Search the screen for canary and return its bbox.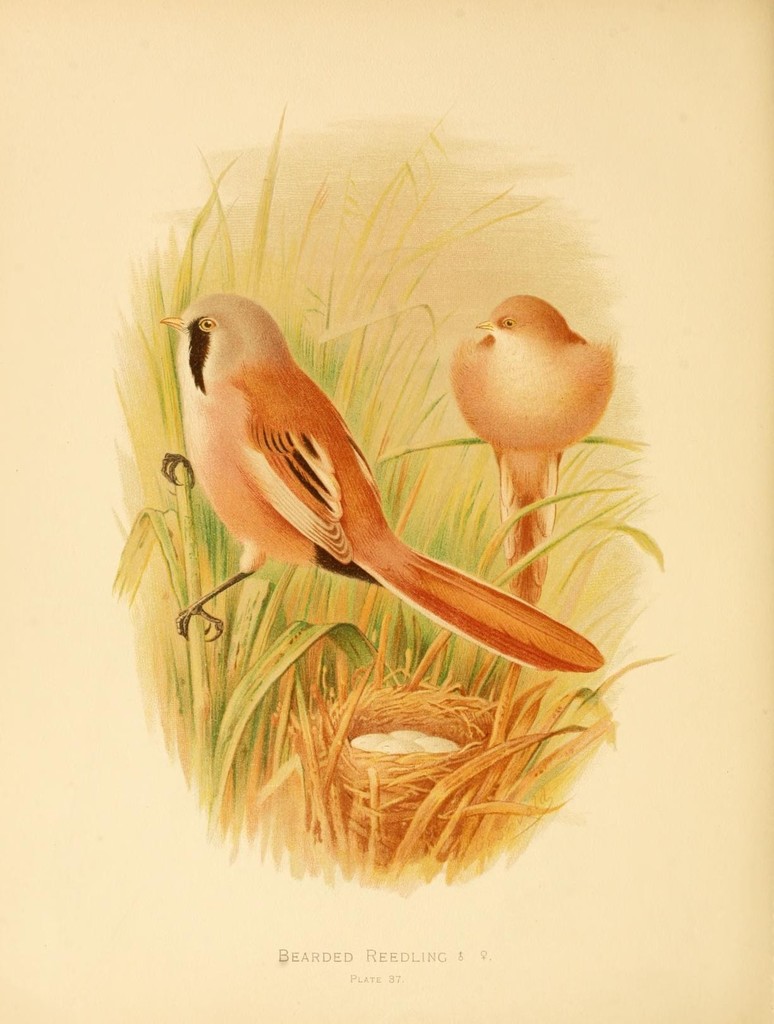
Found: [453,287,614,602].
